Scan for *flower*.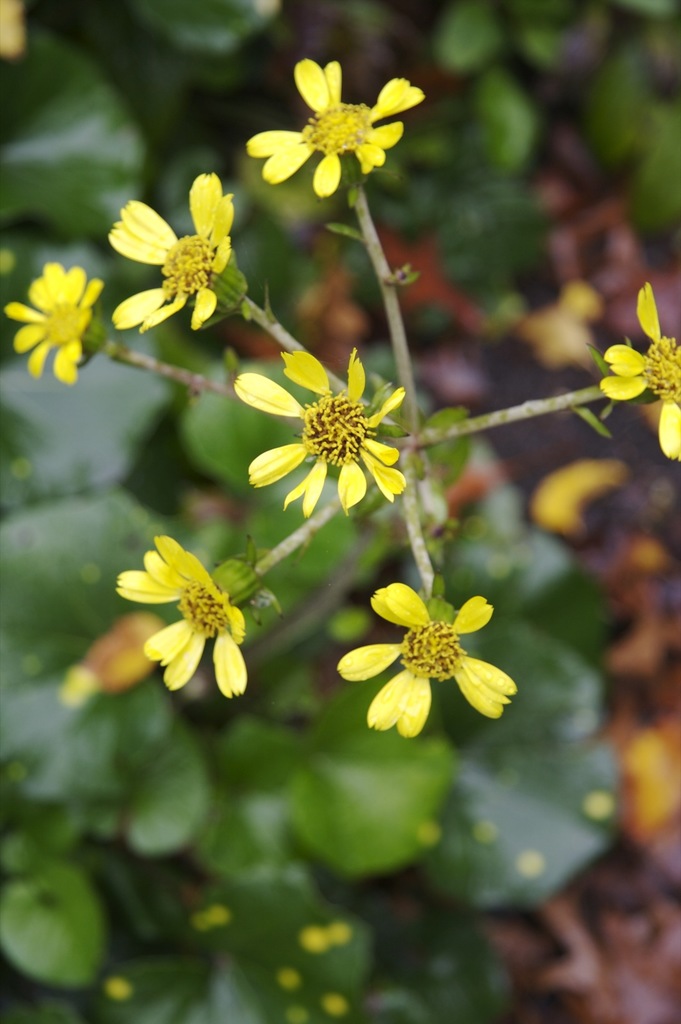
Scan result: bbox(113, 536, 256, 697).
